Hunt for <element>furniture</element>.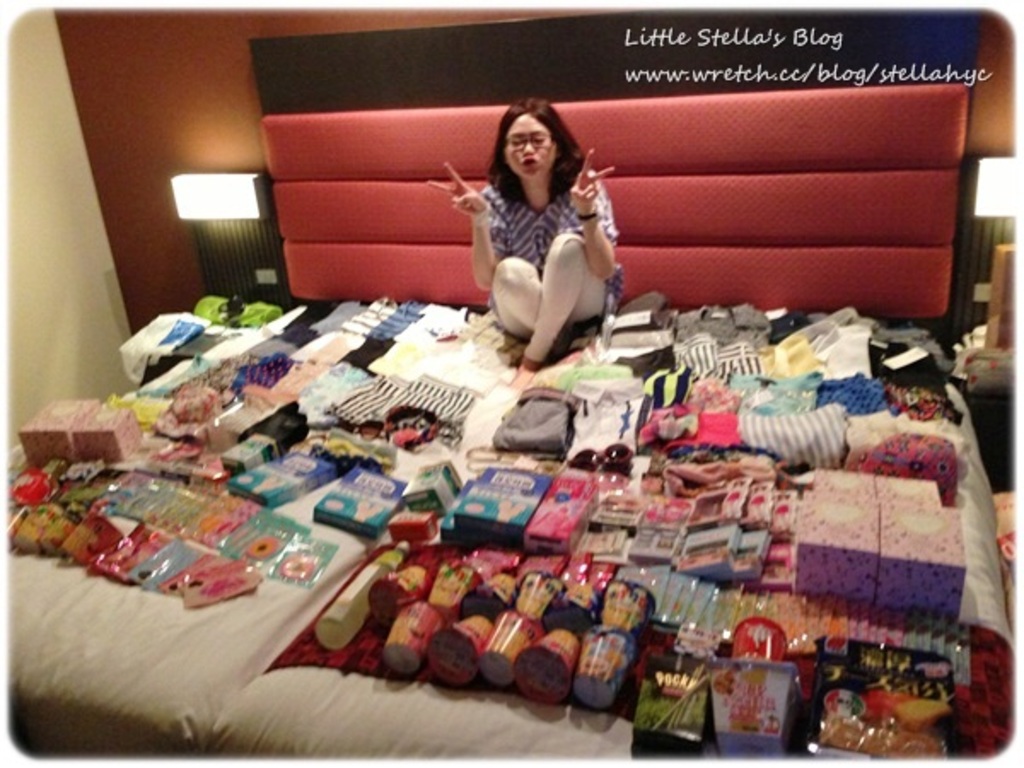
Hunted down at rect(964, 328, 1014, 485).
